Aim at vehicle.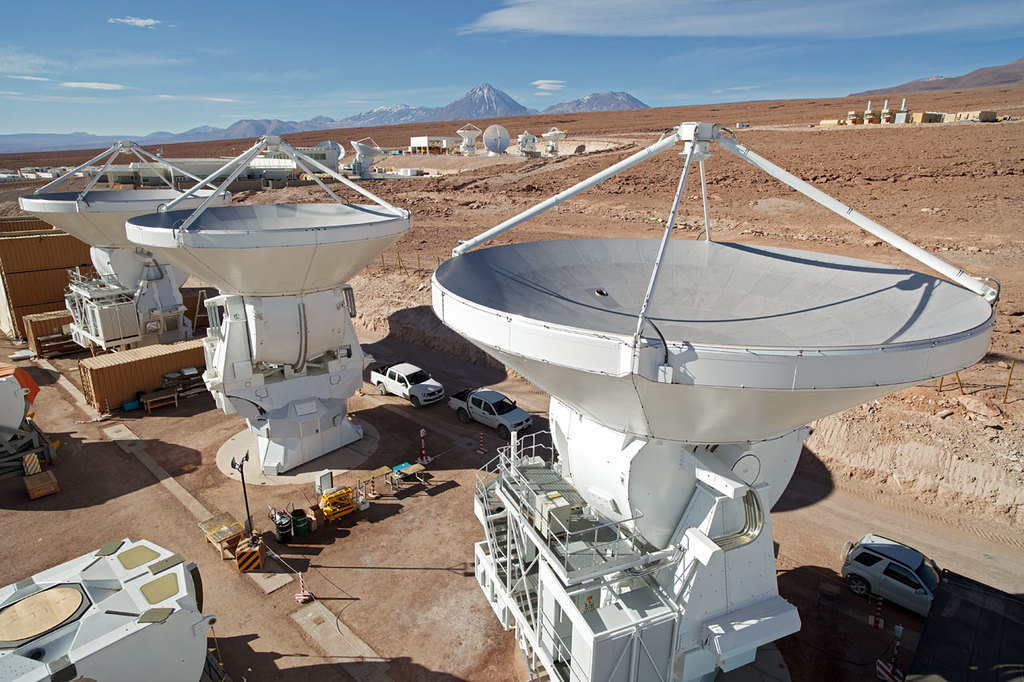
Aimed at BBox(456, 379, 529, 442).
